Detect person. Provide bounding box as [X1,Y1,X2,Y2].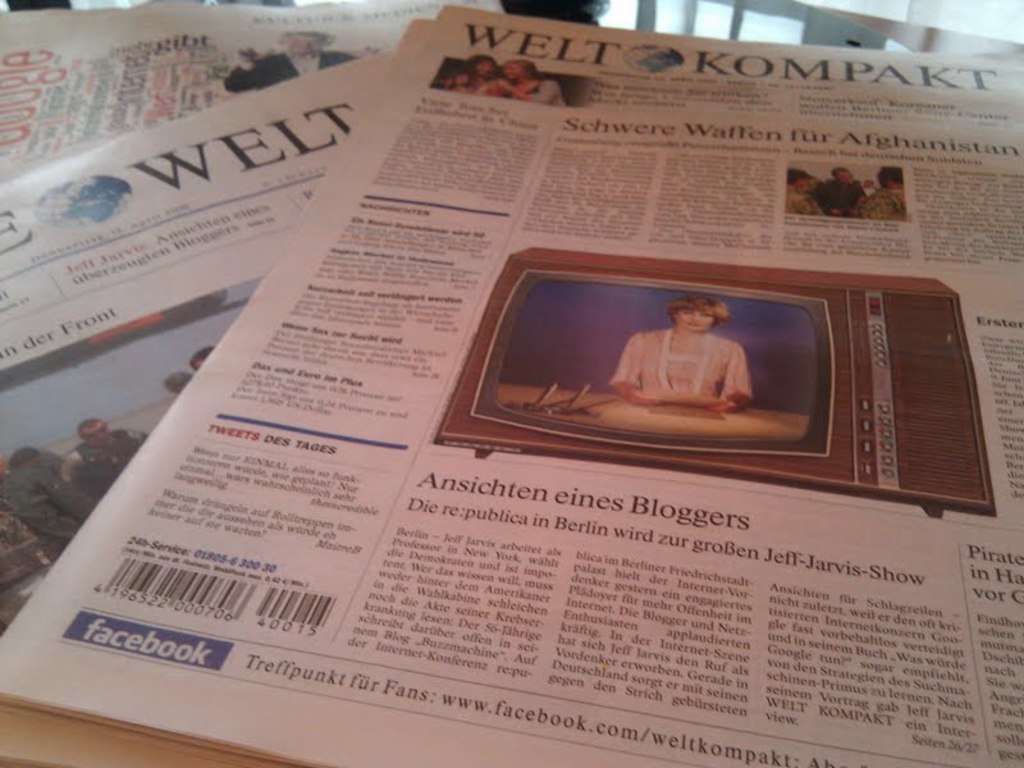
[493,55,564,109].
